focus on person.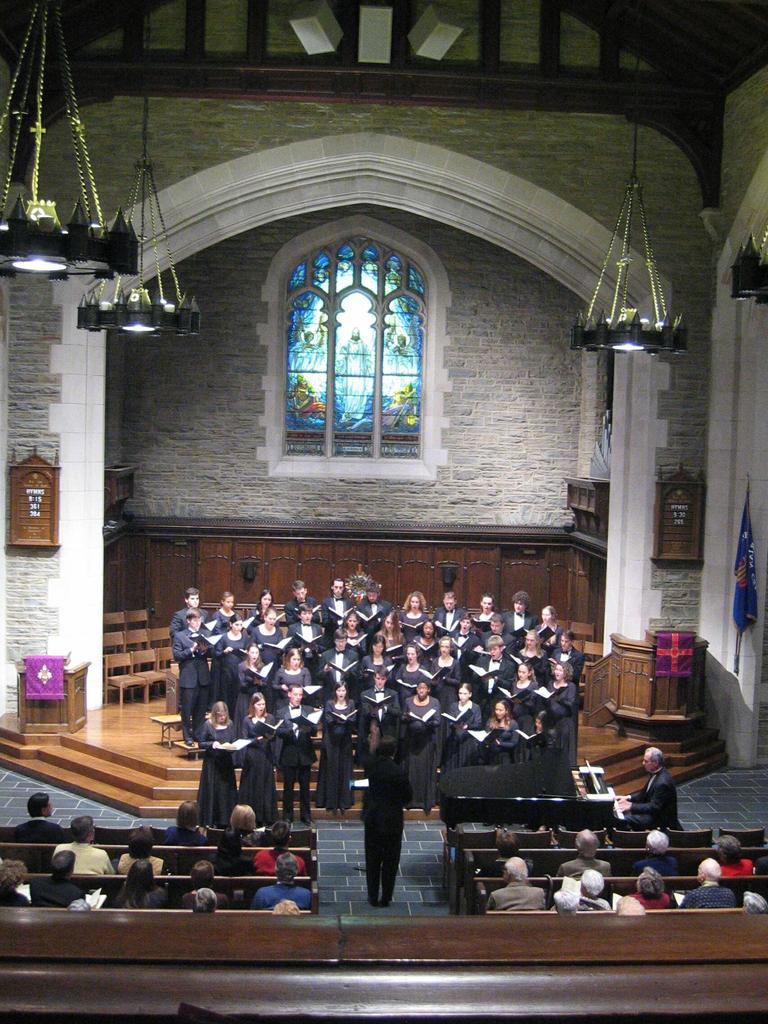
Focused at [x1=28, y1=851, x2=82, y2=908].
